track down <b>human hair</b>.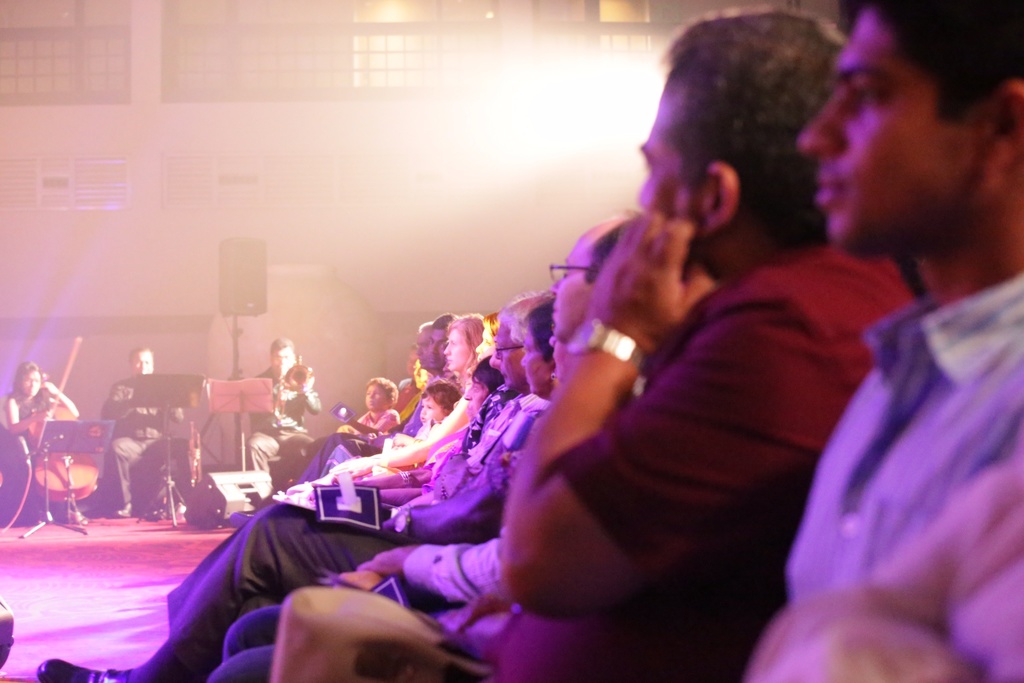
Tracked to [446,312,488,362].
